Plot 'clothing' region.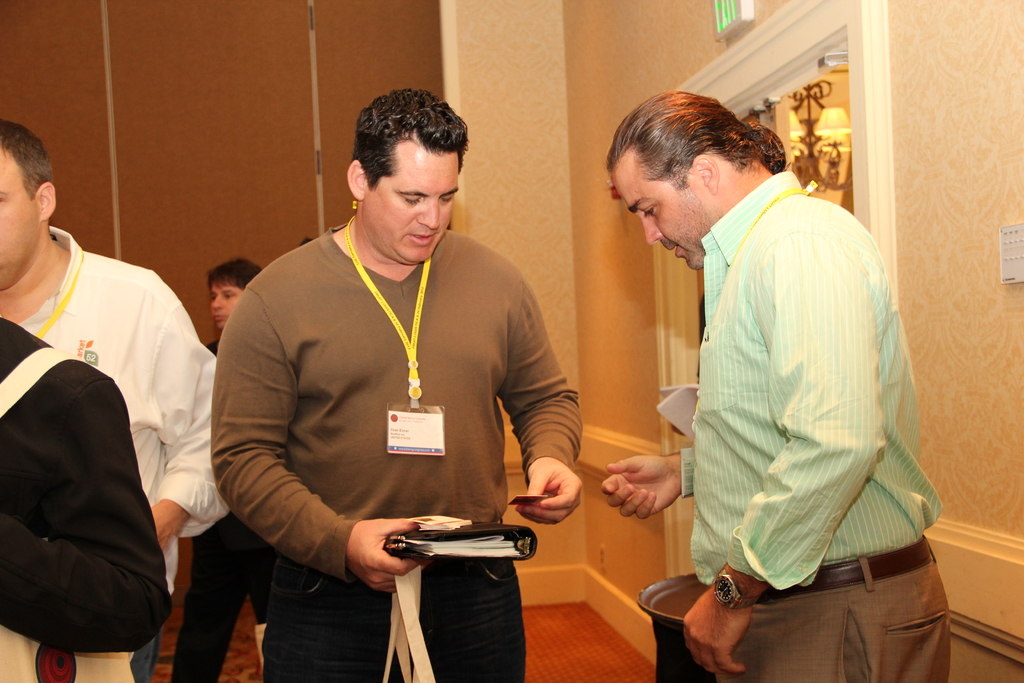
Plotted at detection(16, 224, 234, 682).
